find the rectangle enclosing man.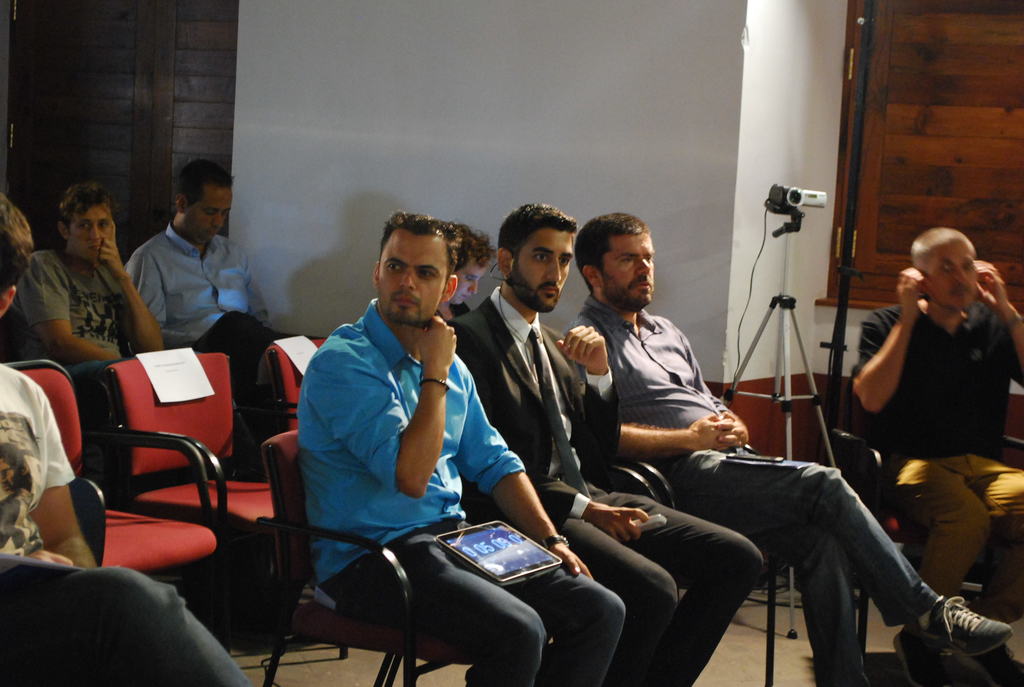
<box>18,196,130,462</box>.
